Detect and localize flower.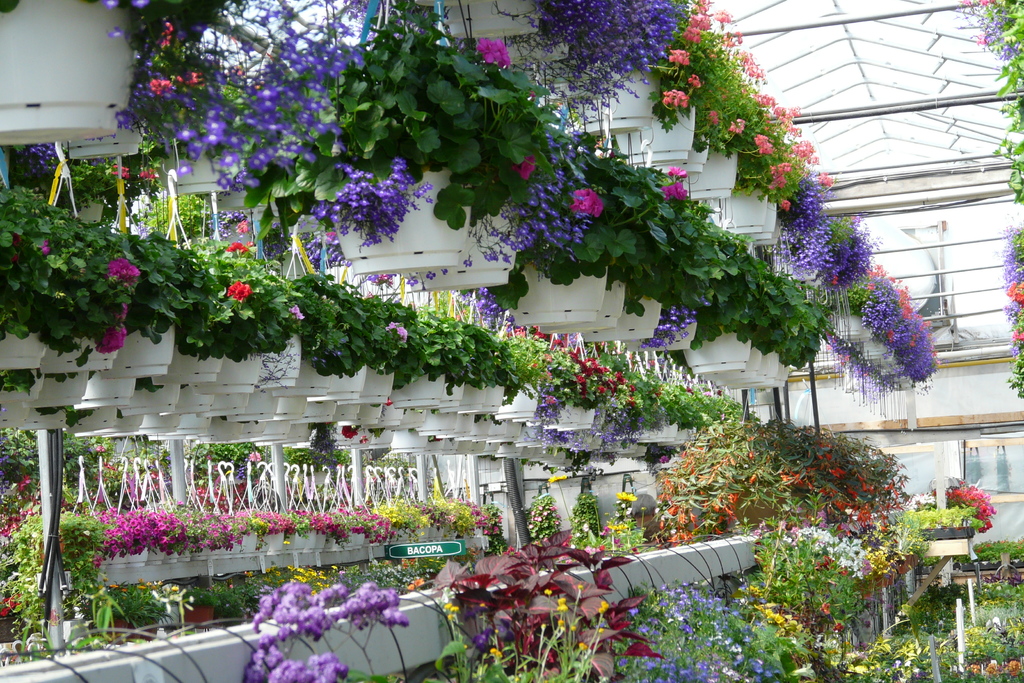
Localized at l=531, t=325, r=639, b=433.
